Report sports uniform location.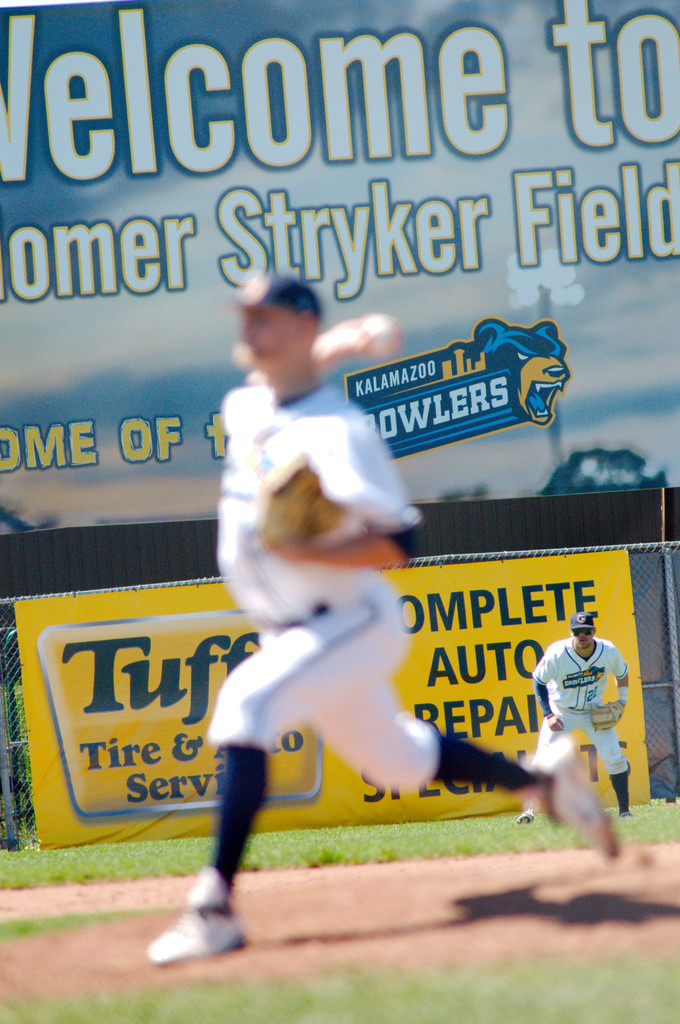
Report: select_region(530, 634, 644, 803).
